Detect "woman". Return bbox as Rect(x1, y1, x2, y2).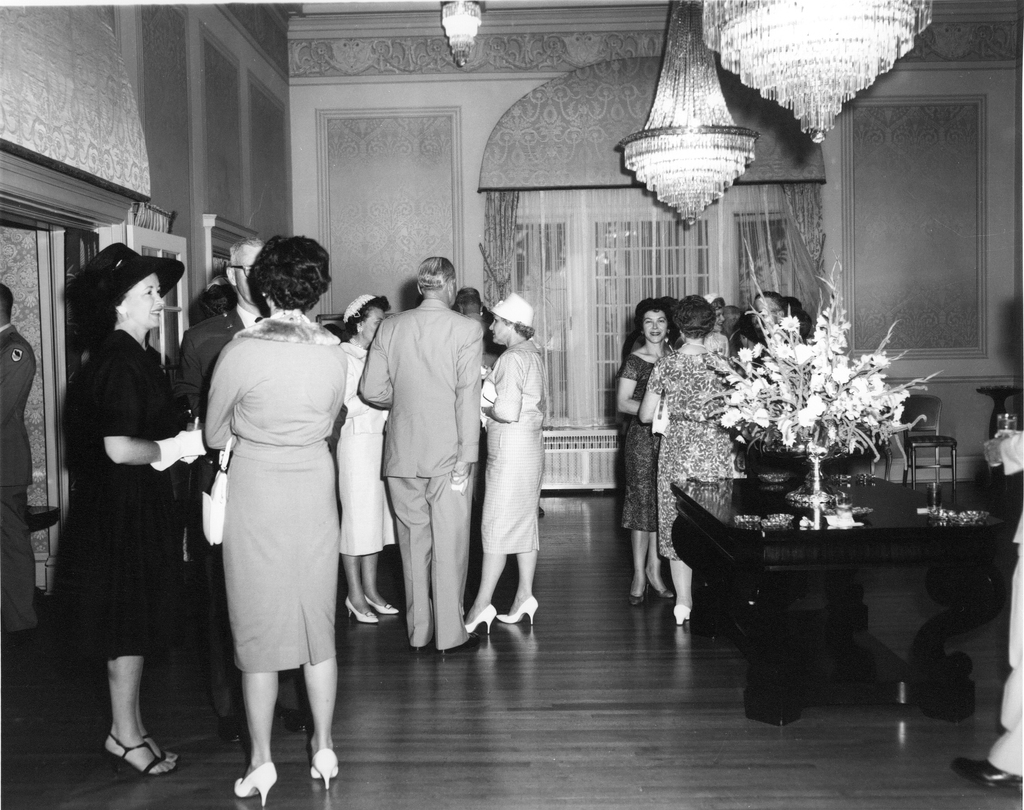
Rect(632, 307, 749, 627).
